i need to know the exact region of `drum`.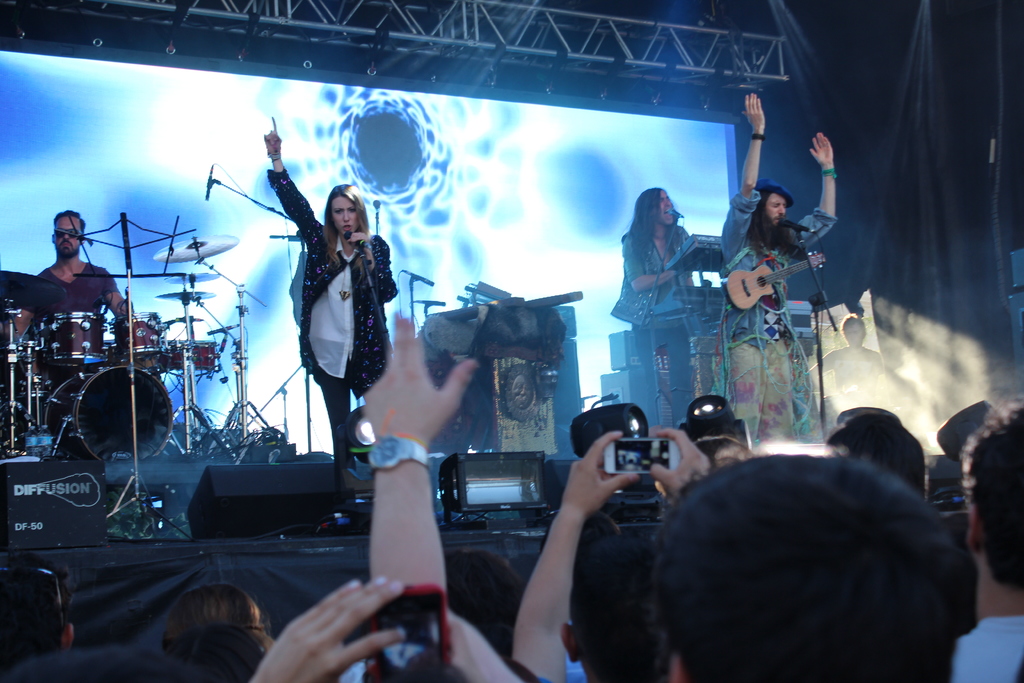
Region: bbox=[109, 312, 165, 362].
